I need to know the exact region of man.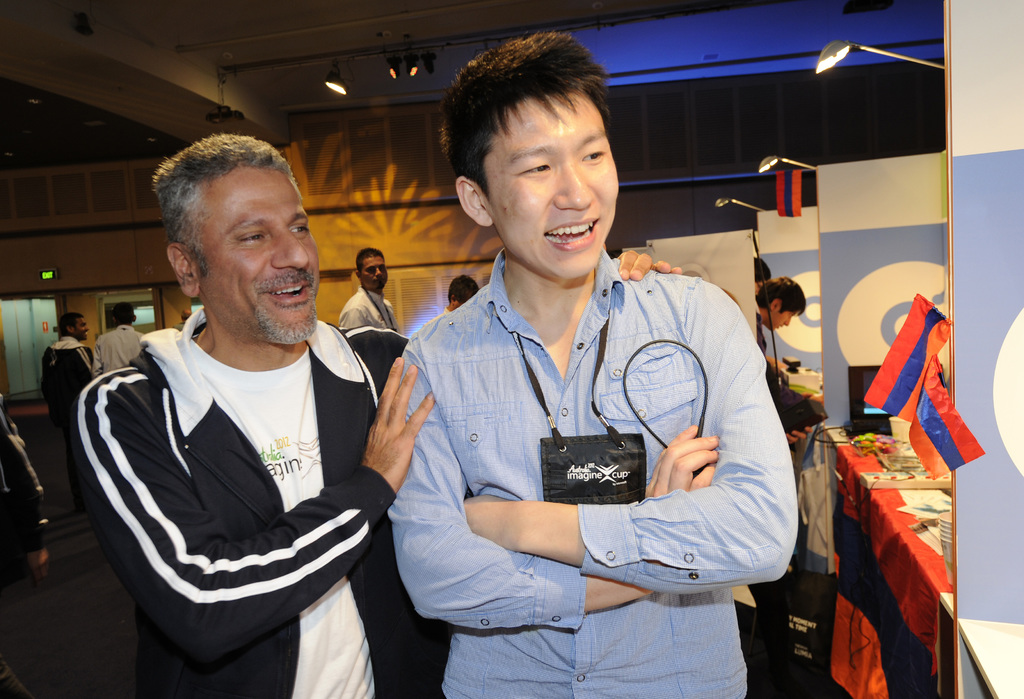
Region: {"x1": 67, "y1": 133, "x2": 682, "y2": 698}.
